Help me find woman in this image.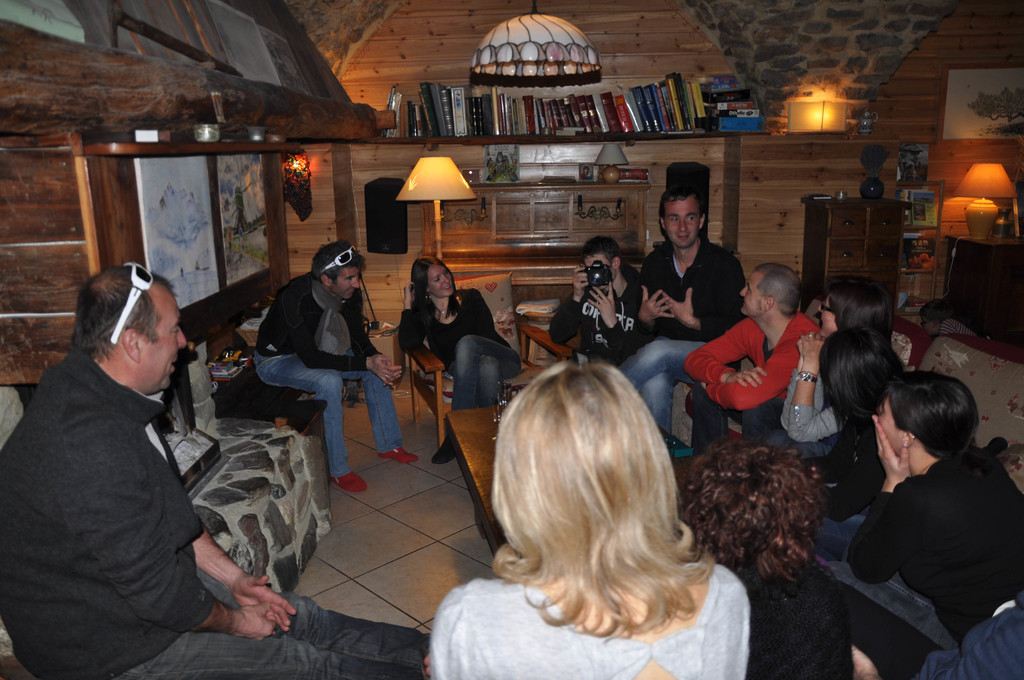
Found it: x1=825 y1=371 x2=1023 y2=679.
